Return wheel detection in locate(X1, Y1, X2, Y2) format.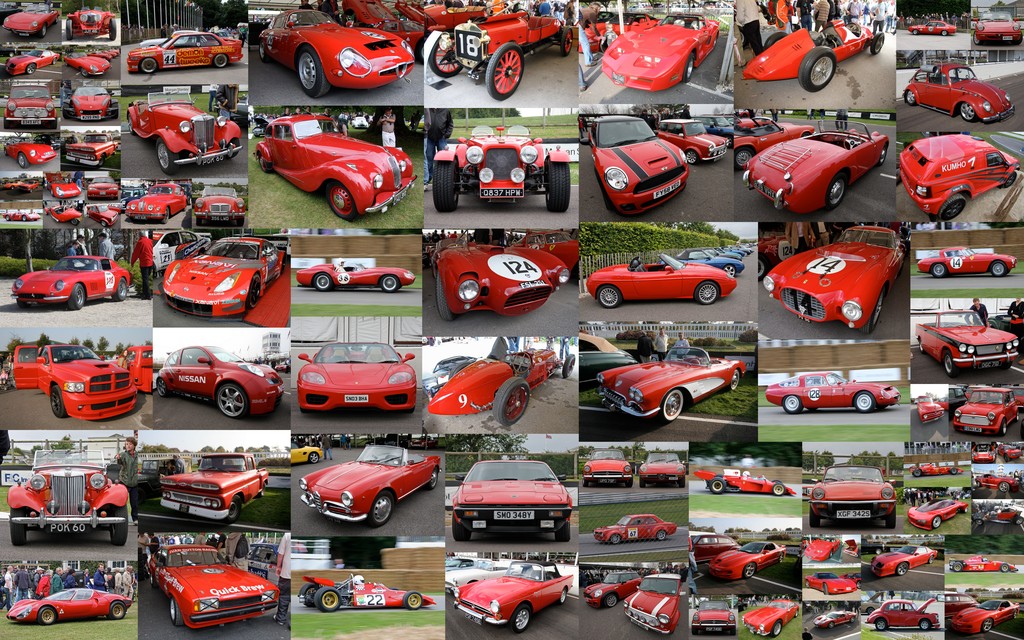
locate(79, 66, 89, 78).
